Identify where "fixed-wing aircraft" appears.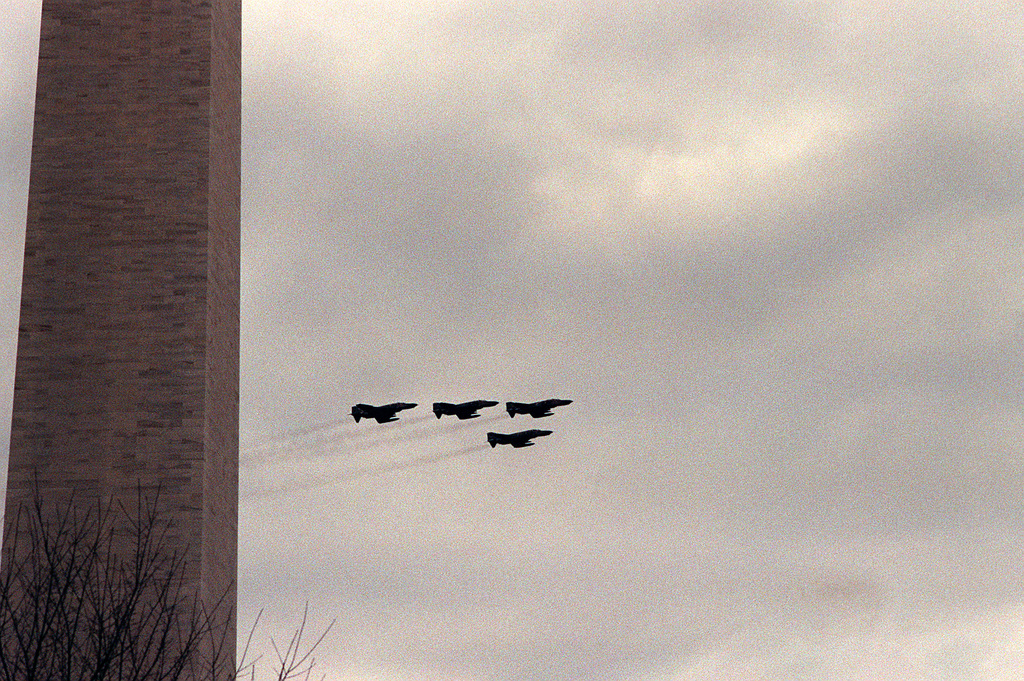
Appears at <bbox>347, 398, 417, 422</bbox>.
